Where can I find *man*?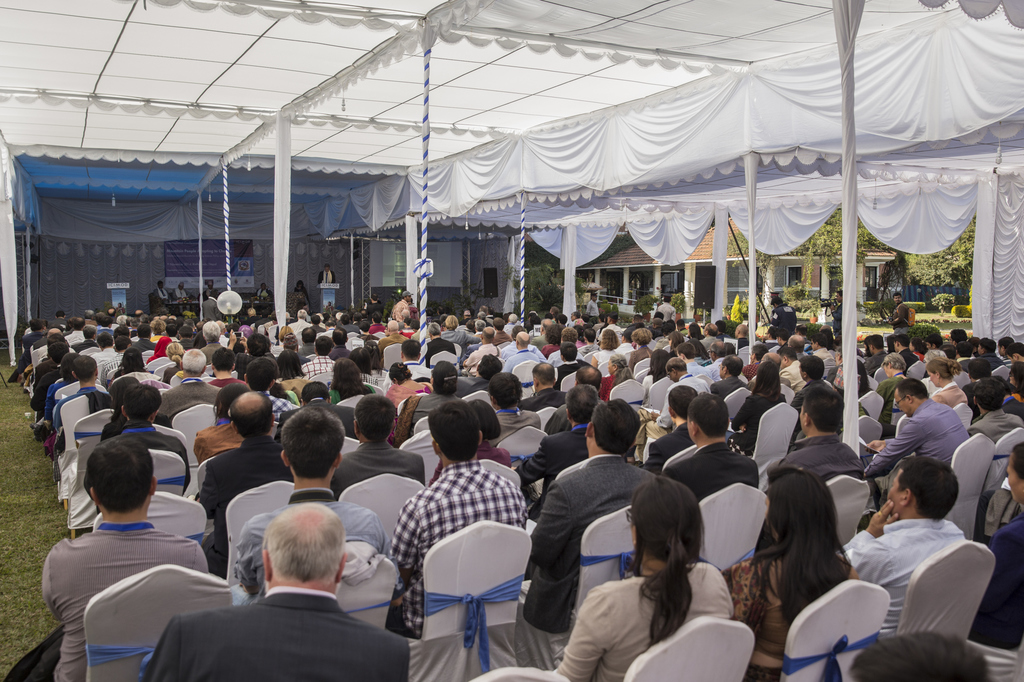
You can find it at x1=301, y1=337, x2=332, y2=373.
